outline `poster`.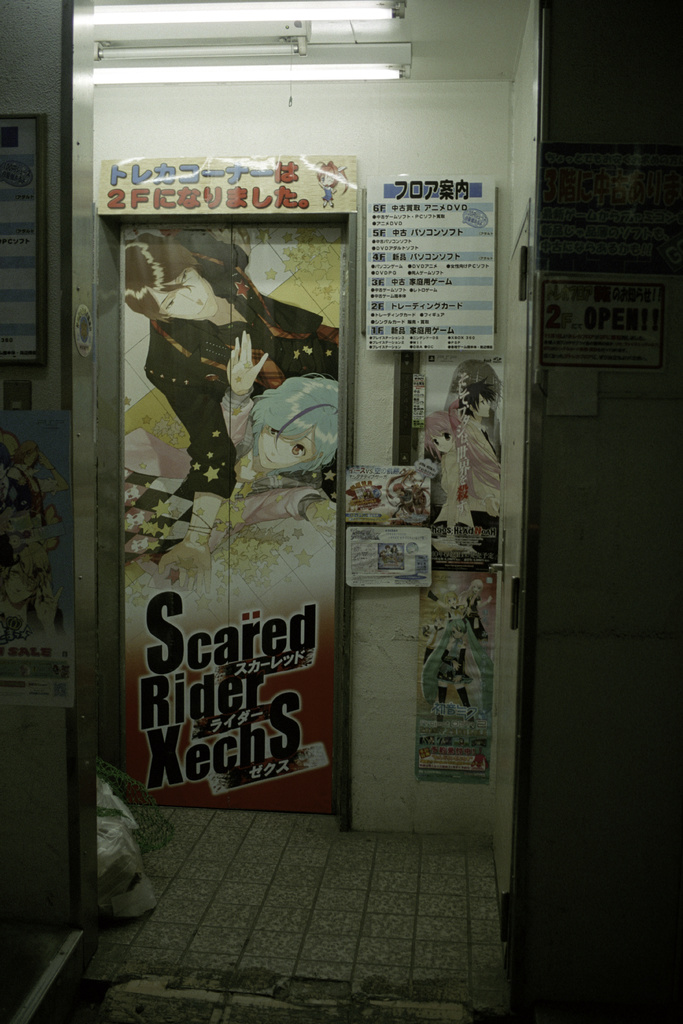
Outline: bbox=[344, 518, 436, 590].
